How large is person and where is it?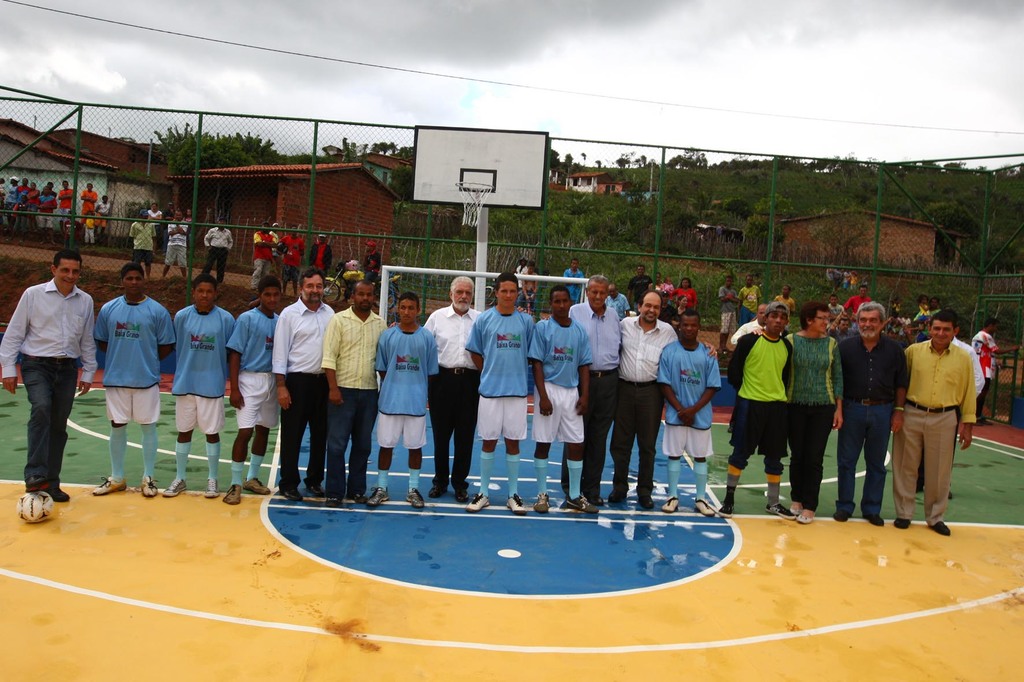
Bounding box: 605:279:630:325.
